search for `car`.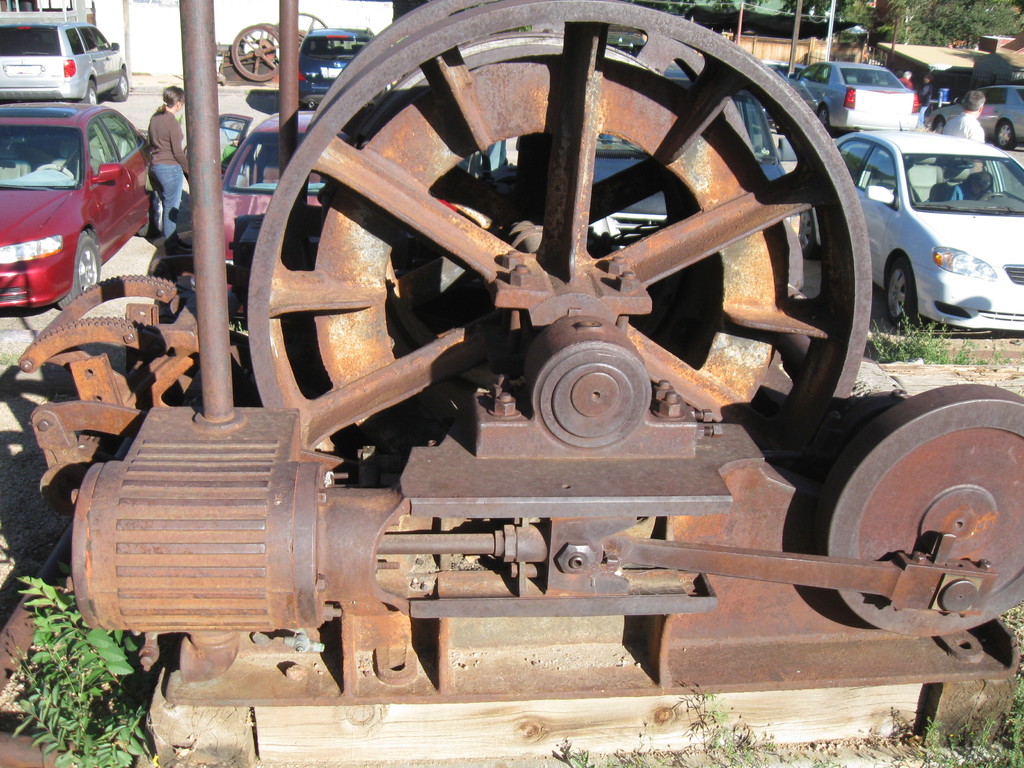
Found at {"left": 182, "top": 114, "right": 507, "bottom": 322}.
